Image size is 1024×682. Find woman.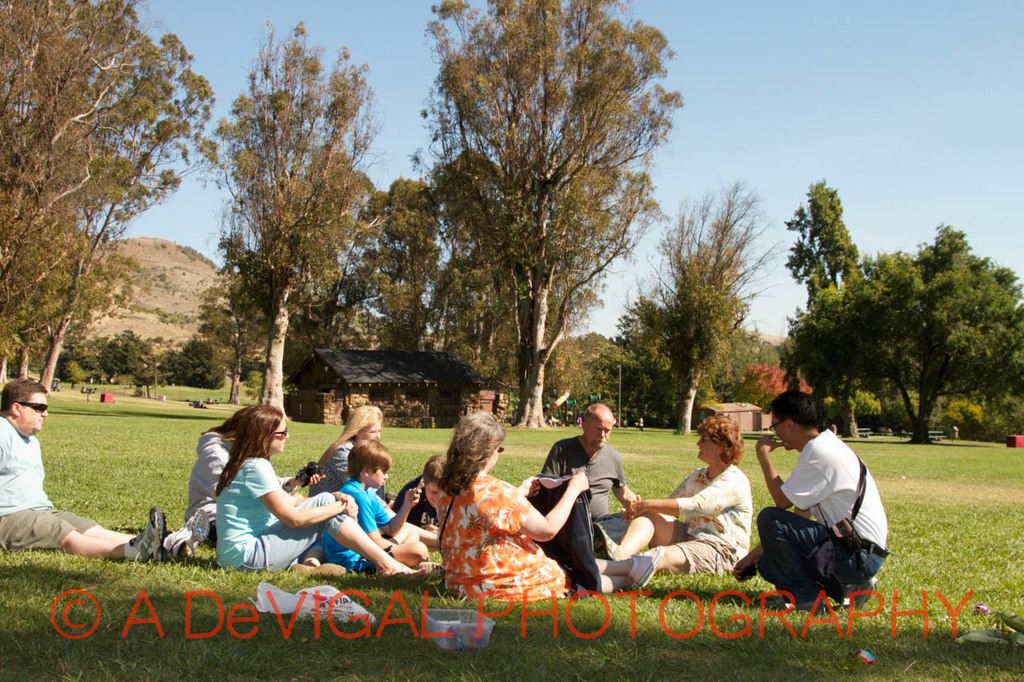
{"x1": 430, "y1": 441, "x2": 573, "y2": 613}.
